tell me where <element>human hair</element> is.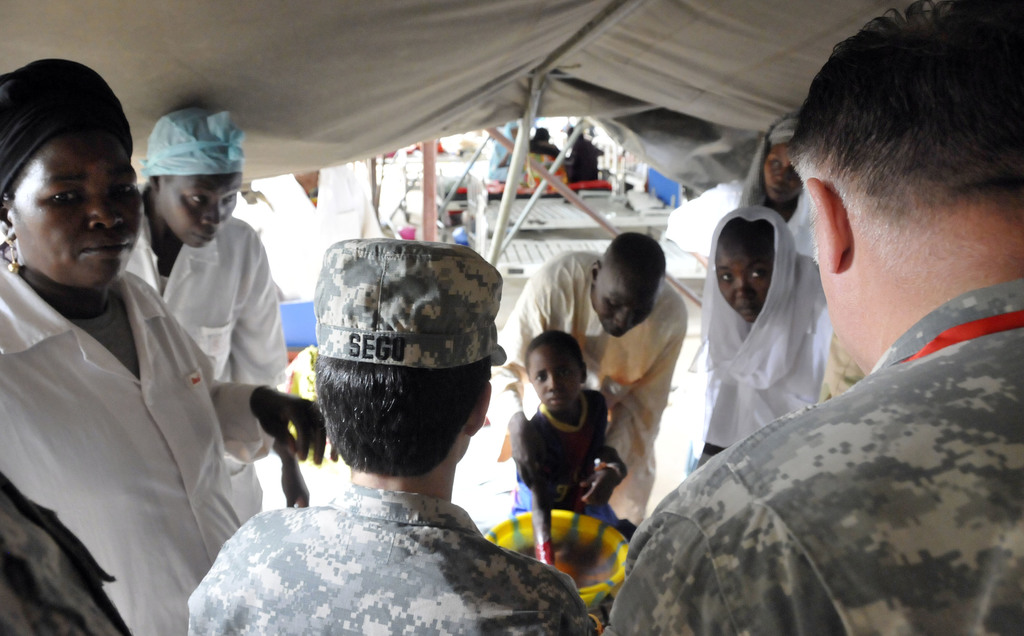
<element>human hair</element> is at box(524, 329, 587, 375).
